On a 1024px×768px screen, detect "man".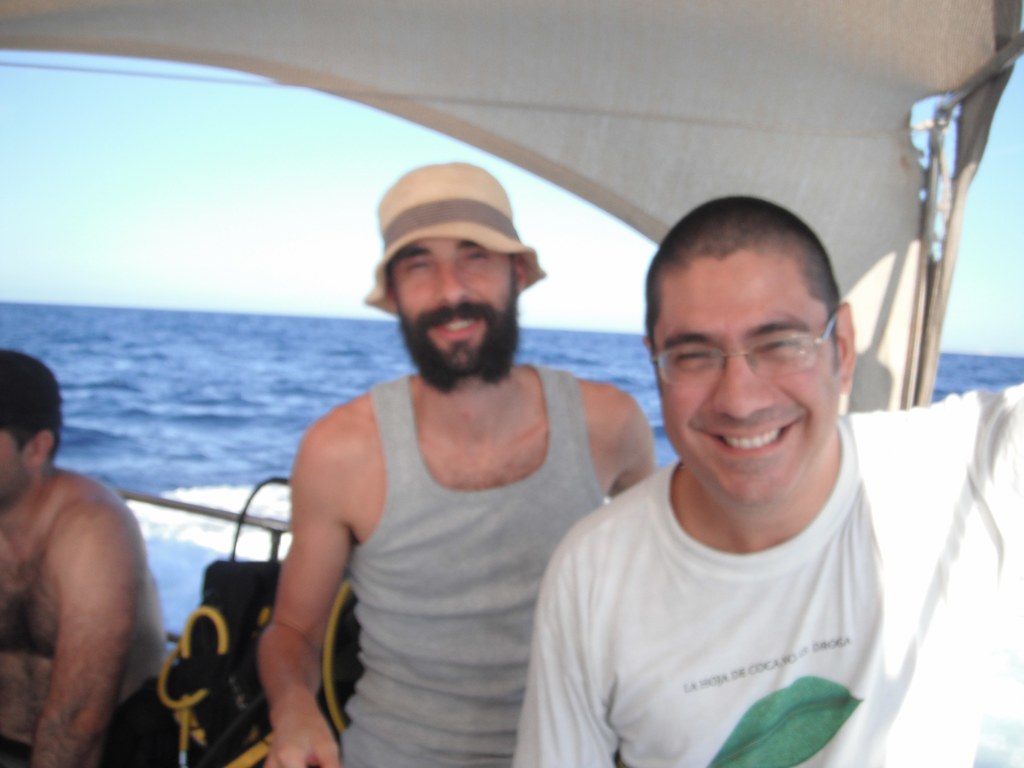
[0,351,168,767].
